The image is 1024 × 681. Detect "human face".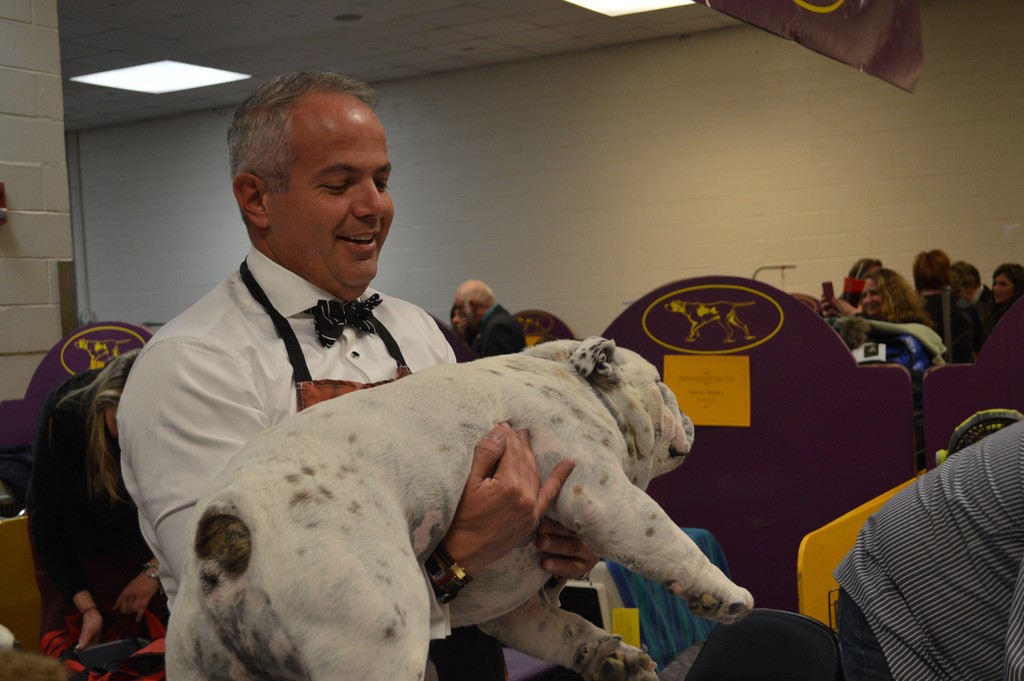
Detection: <box>993,274,1021,306</box>.
